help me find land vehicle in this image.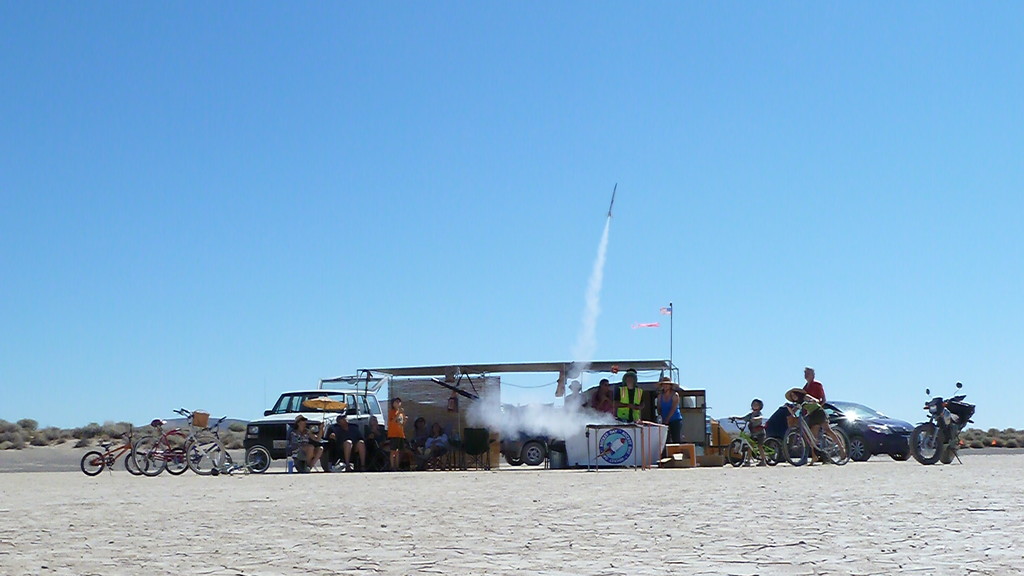
Found it: [left=724, top=416, right=781, bottom=471].
